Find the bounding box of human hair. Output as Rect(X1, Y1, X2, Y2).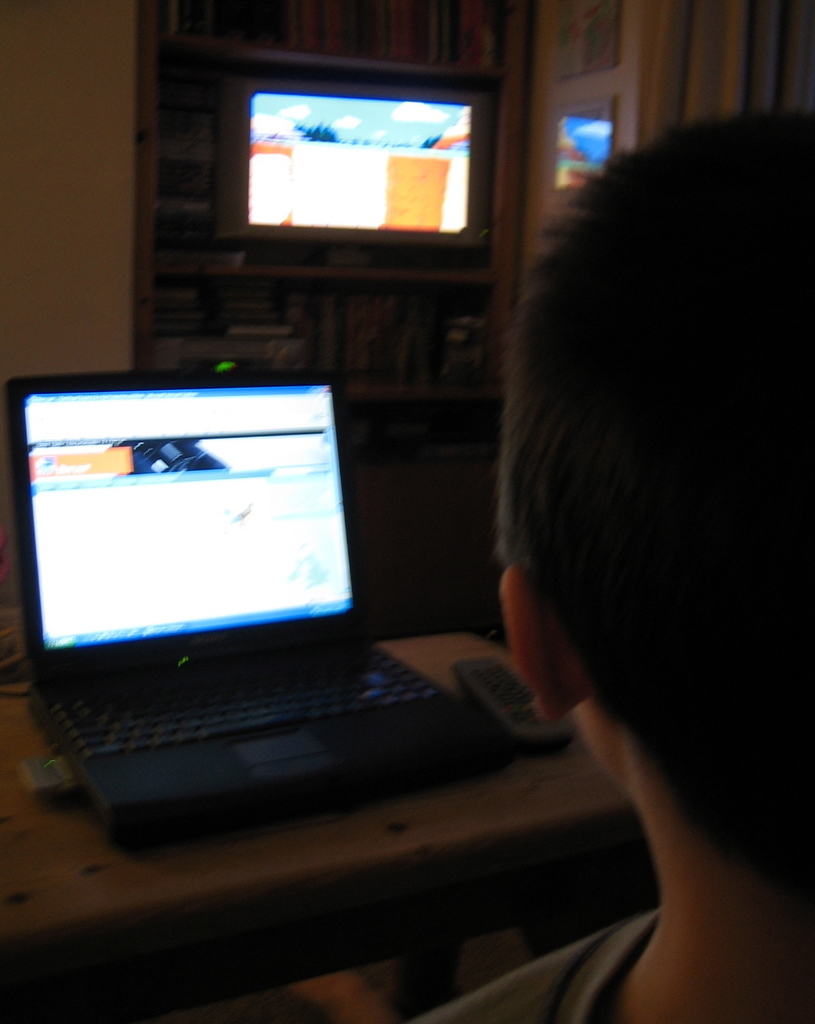
Rect(491, 111, 801, 804).
